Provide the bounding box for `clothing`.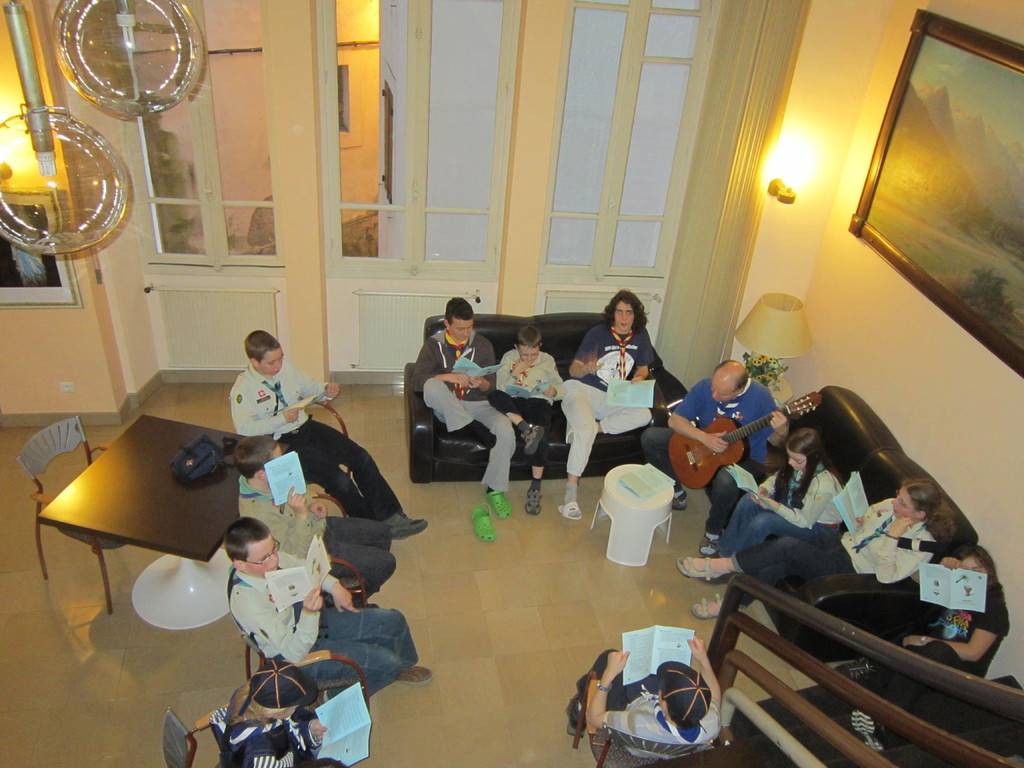
select_region(239, 473, 395, 582).
